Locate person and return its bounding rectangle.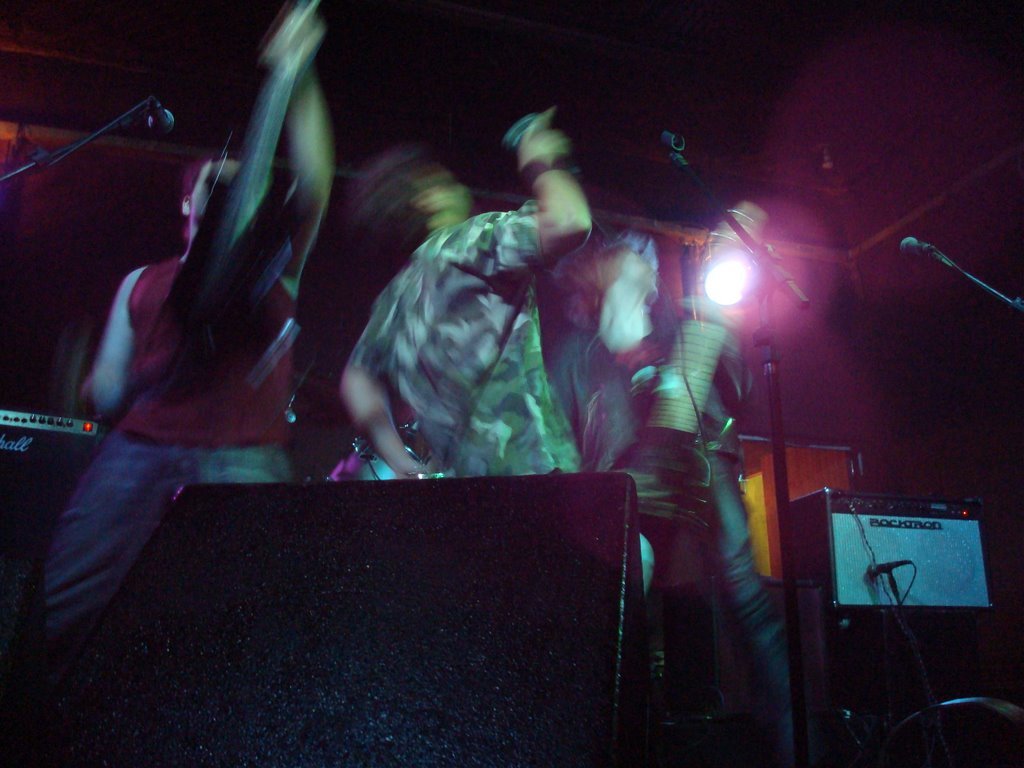
crop(46, 0, 335, 648).
